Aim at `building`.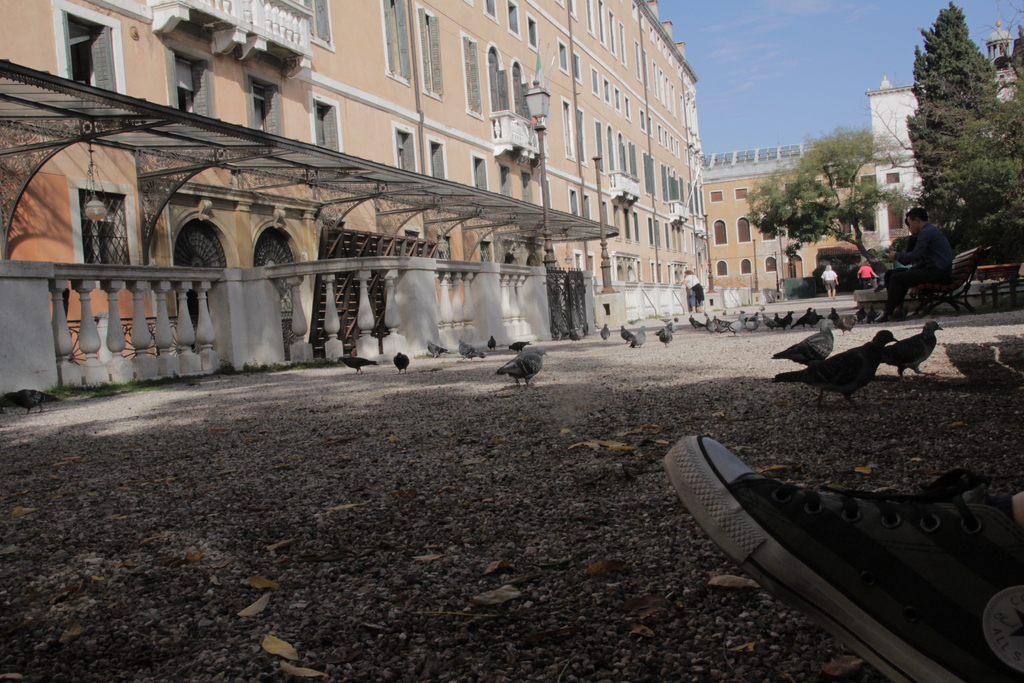
Aimed at crop(863, 72, 938, 242).
